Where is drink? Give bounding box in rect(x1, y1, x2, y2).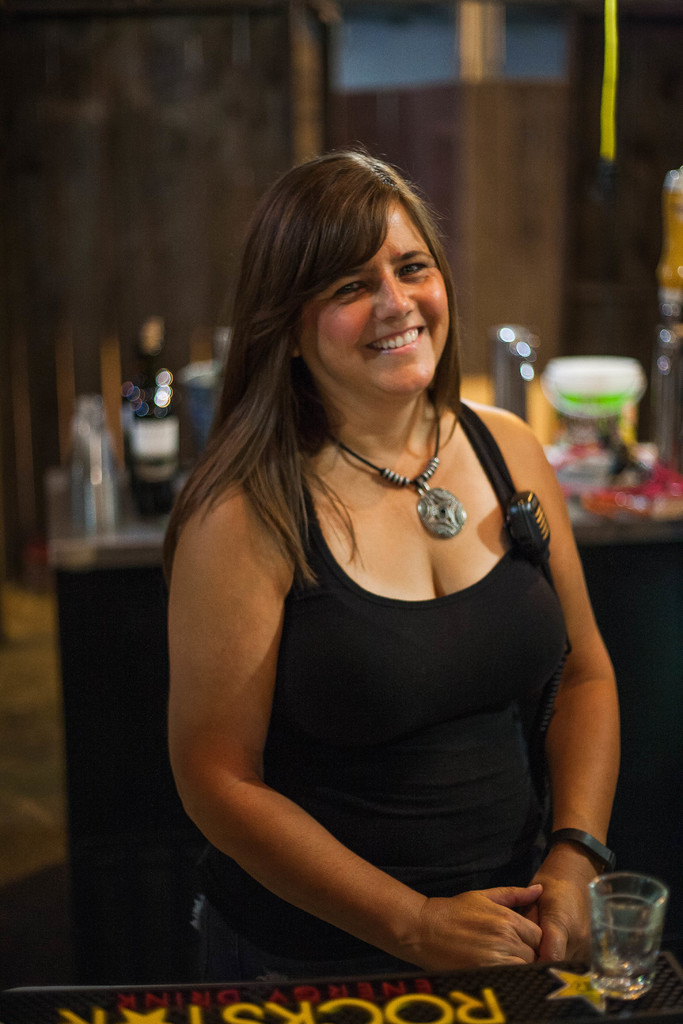
rect(131, 319, 181, 519).
